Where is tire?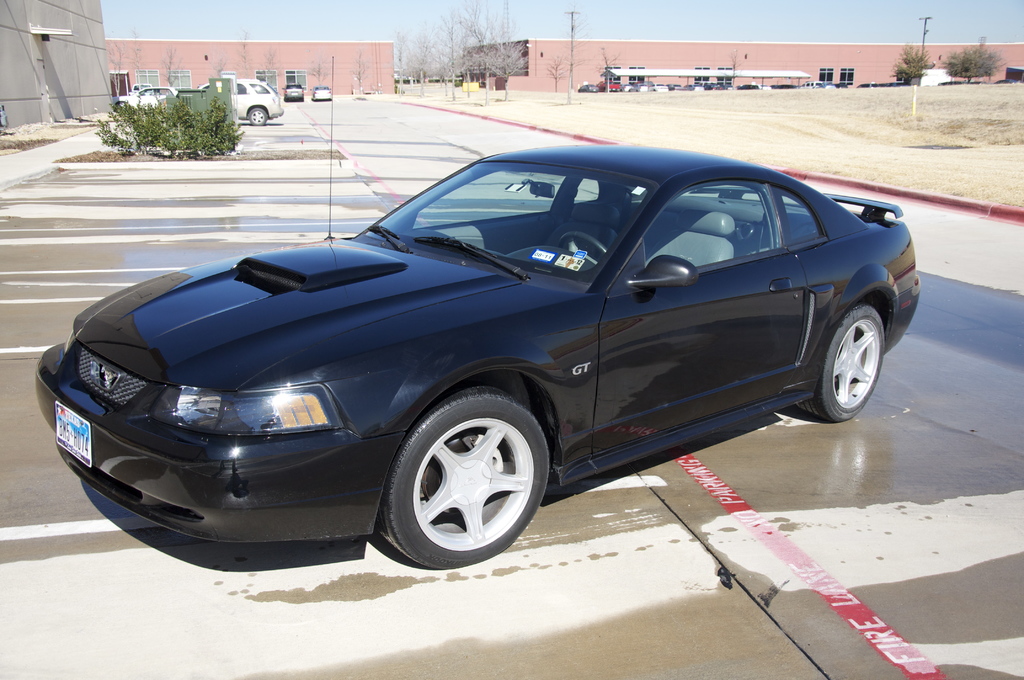
x1=298 y1=96 x2=303 y2=100.
